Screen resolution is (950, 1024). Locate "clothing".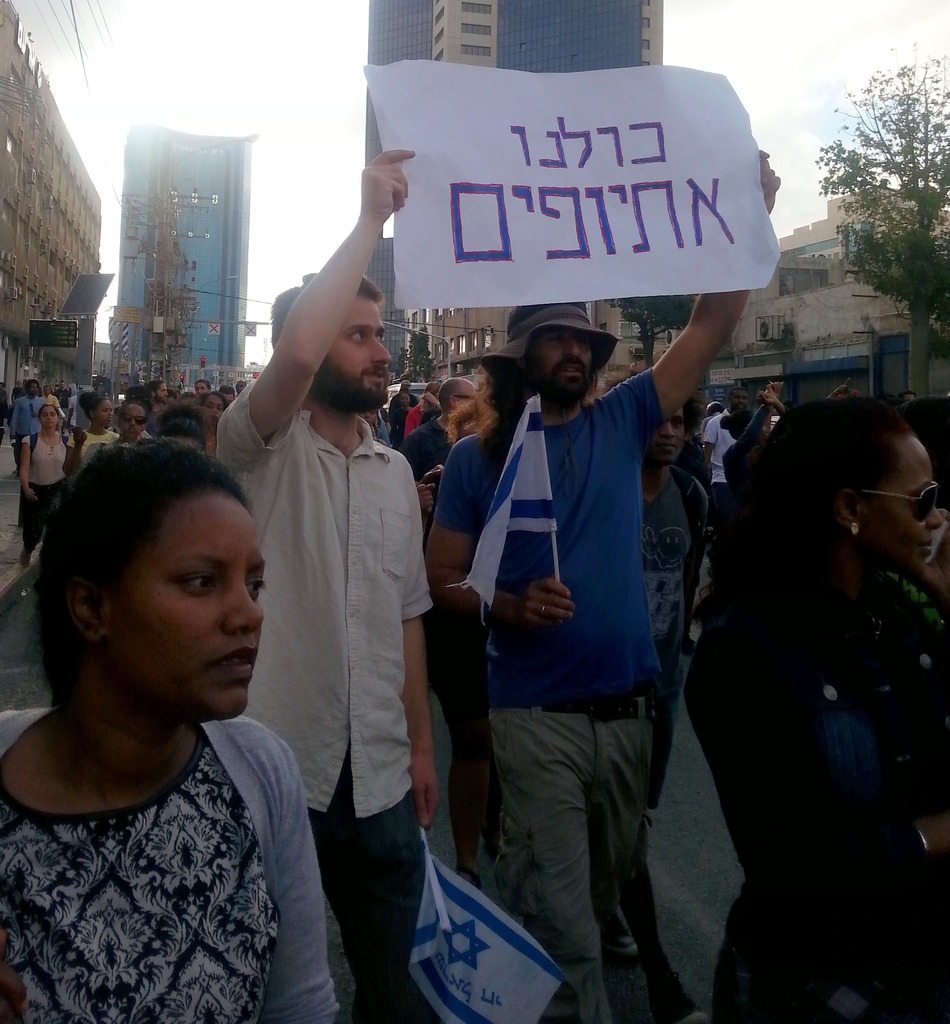
705:402:773:493.
